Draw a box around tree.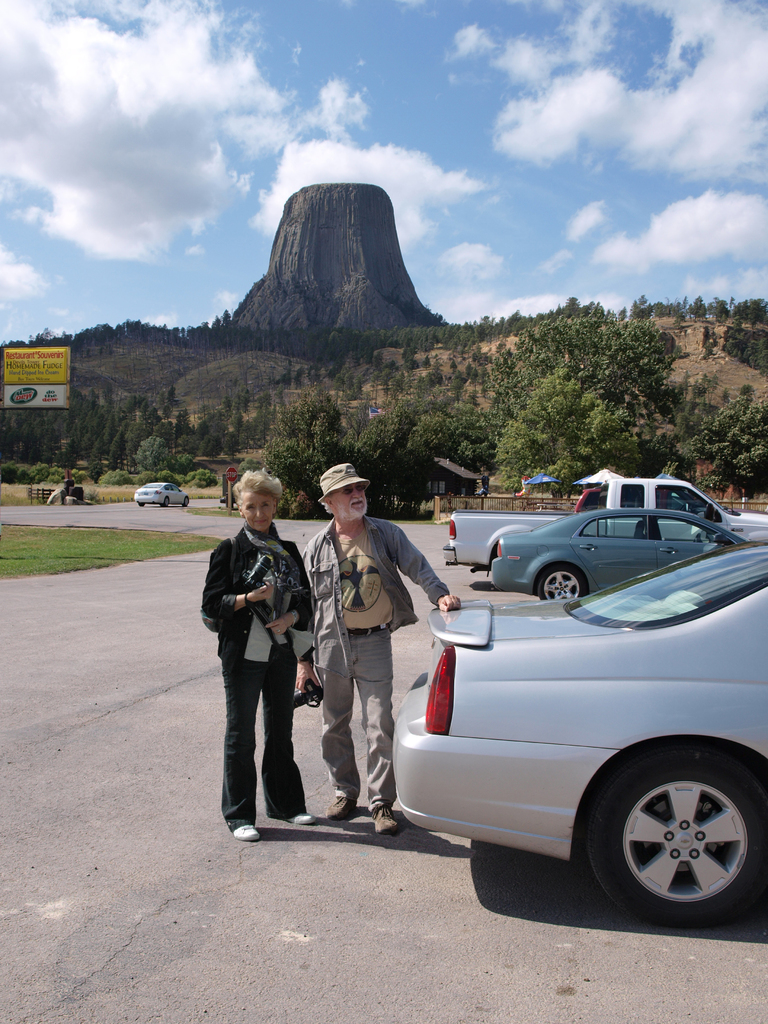
region(484, 368, 700, 515).
